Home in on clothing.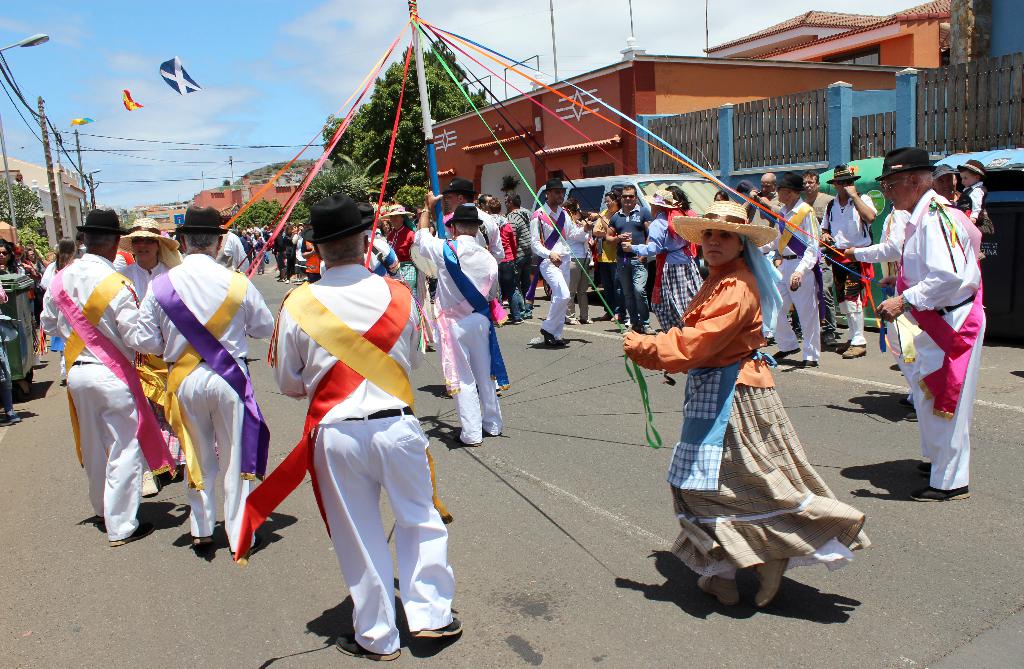
Homed in at [212, 230, 252, 279].
